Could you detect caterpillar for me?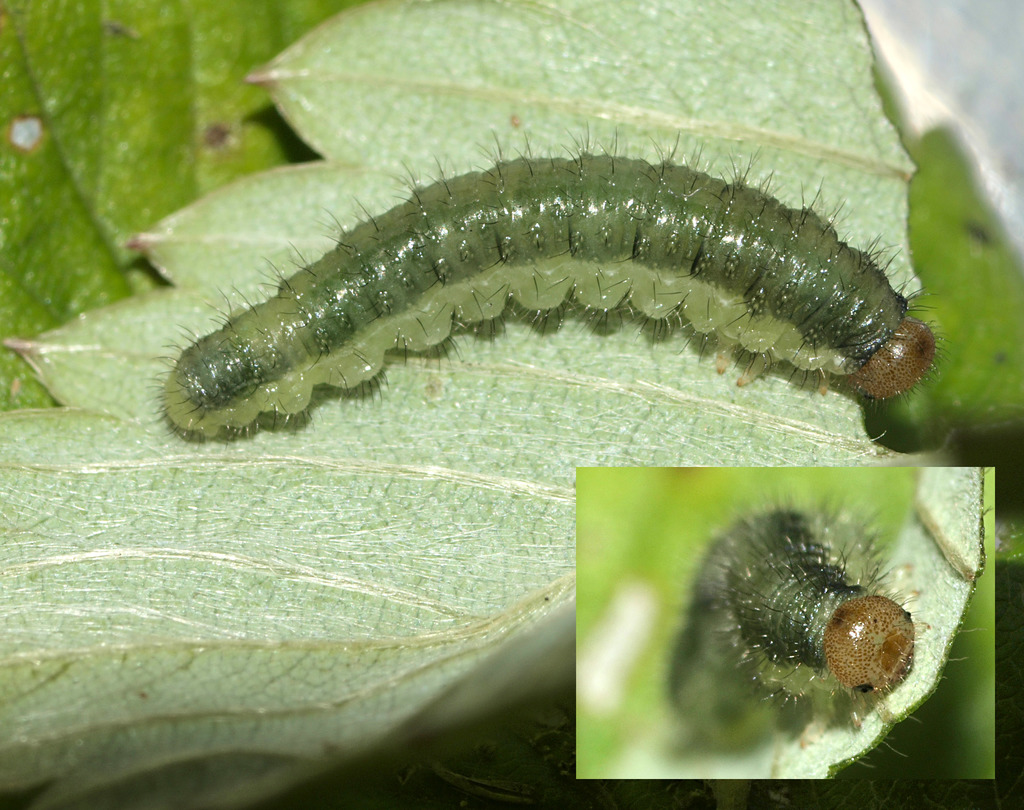
Detection result: <box>142,113,950,450</box>.
